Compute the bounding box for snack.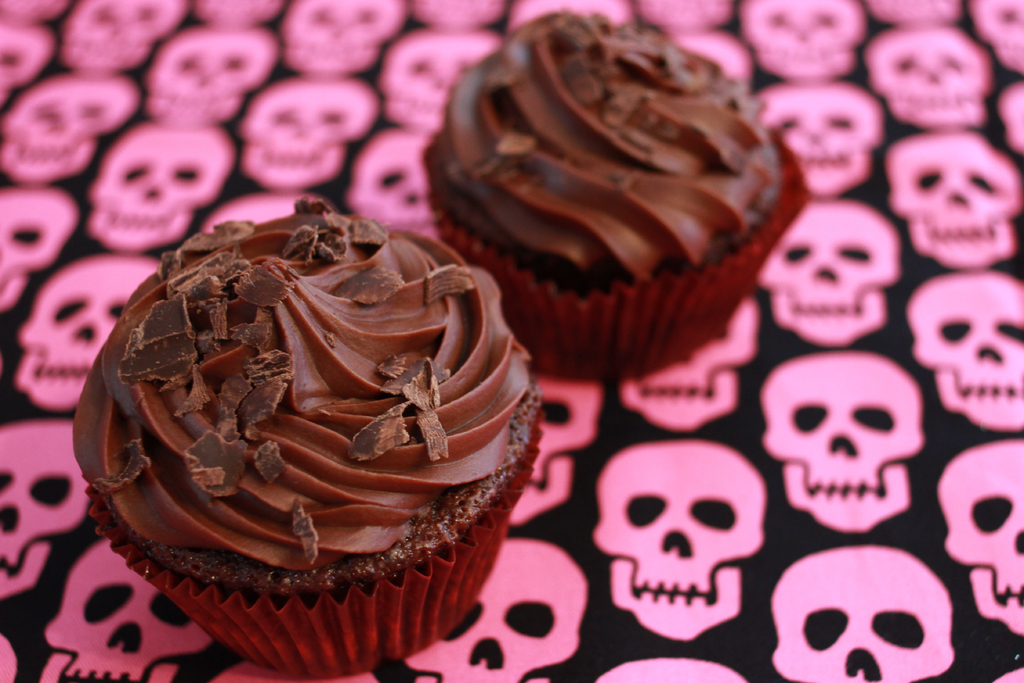
x1=424, y1=1, x2=817, y2=383.
